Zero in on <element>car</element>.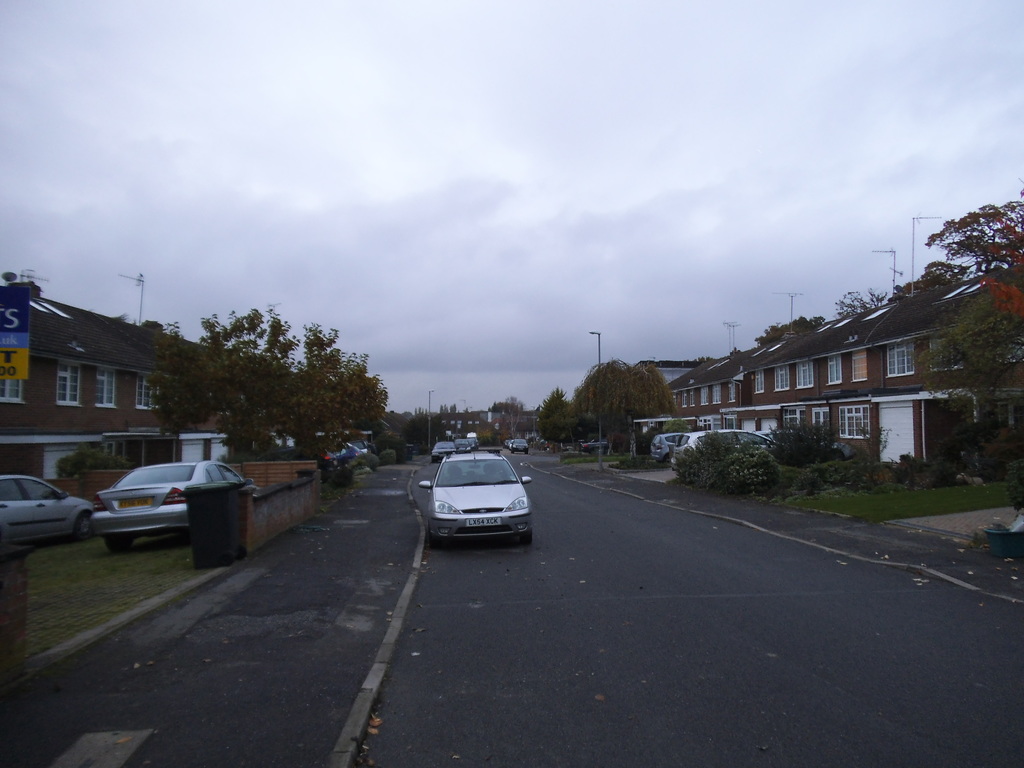
Zeroed in: {"left": 649, "top": 428, "right": 678, "bottom": 458}.
